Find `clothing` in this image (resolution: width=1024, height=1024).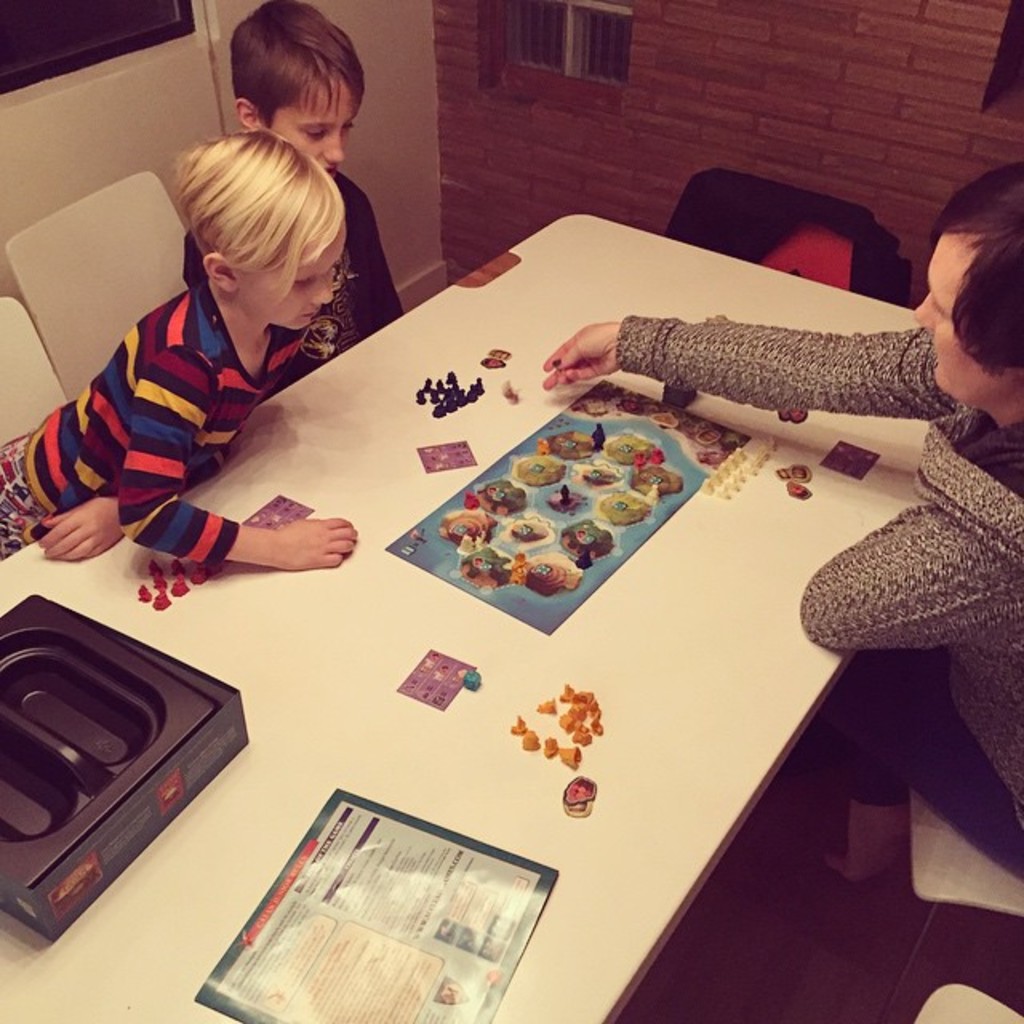
<box>616,310,1022,877</box>.
